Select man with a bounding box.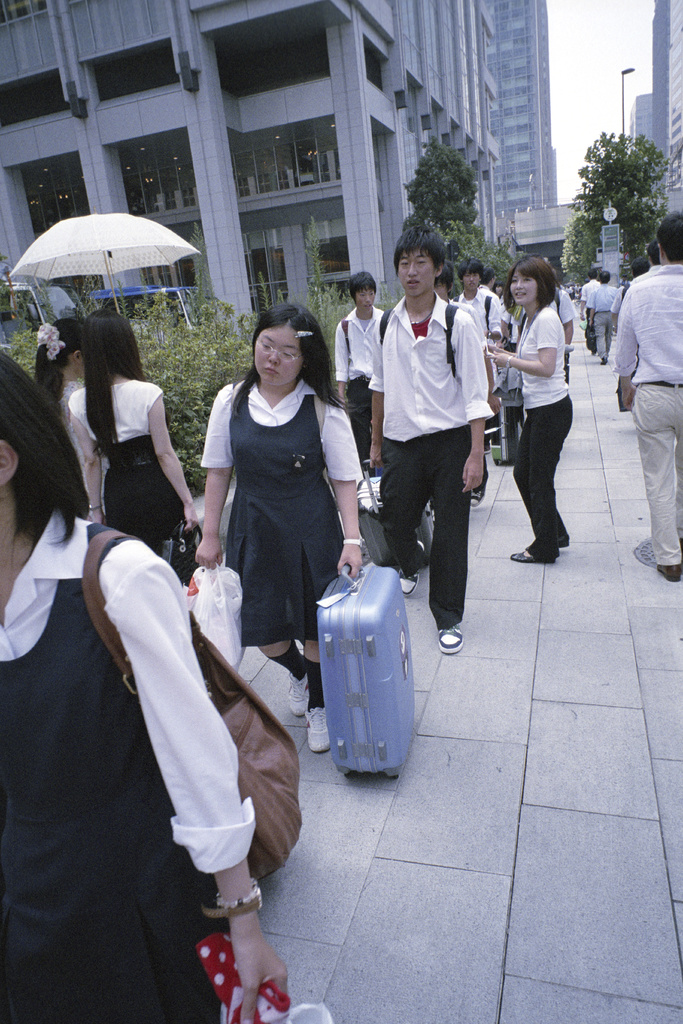
(587, 274, 630, 355).
